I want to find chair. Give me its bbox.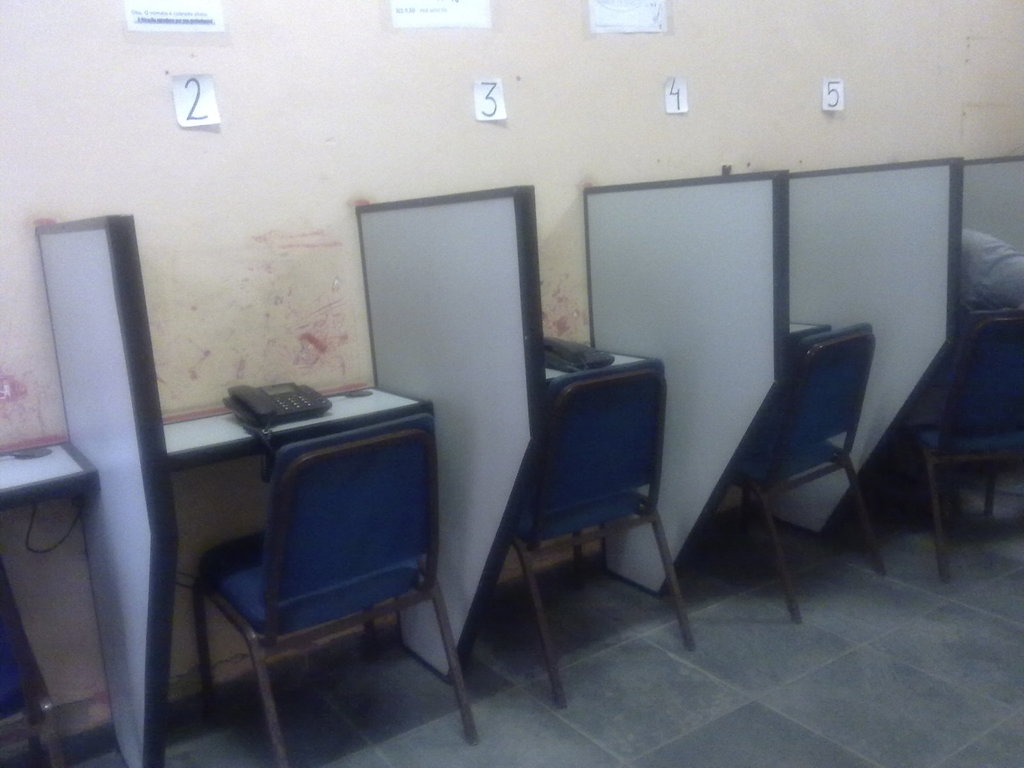
[left=876, top=315, right=1023, bottom=580].
